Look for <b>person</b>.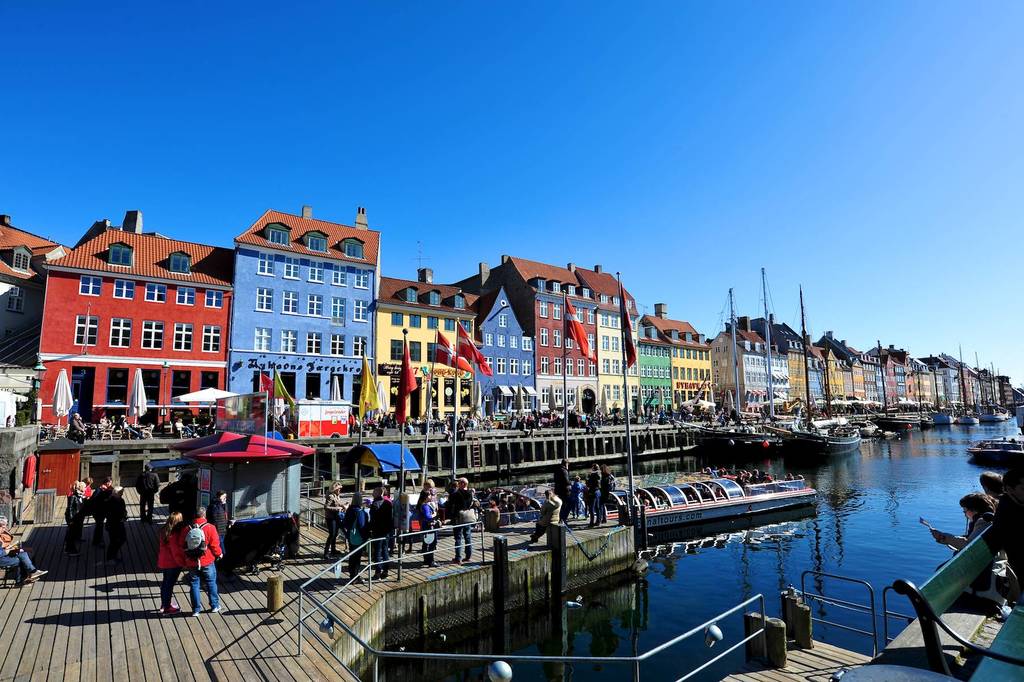
Found: locate(582, 470, 603, 525).
